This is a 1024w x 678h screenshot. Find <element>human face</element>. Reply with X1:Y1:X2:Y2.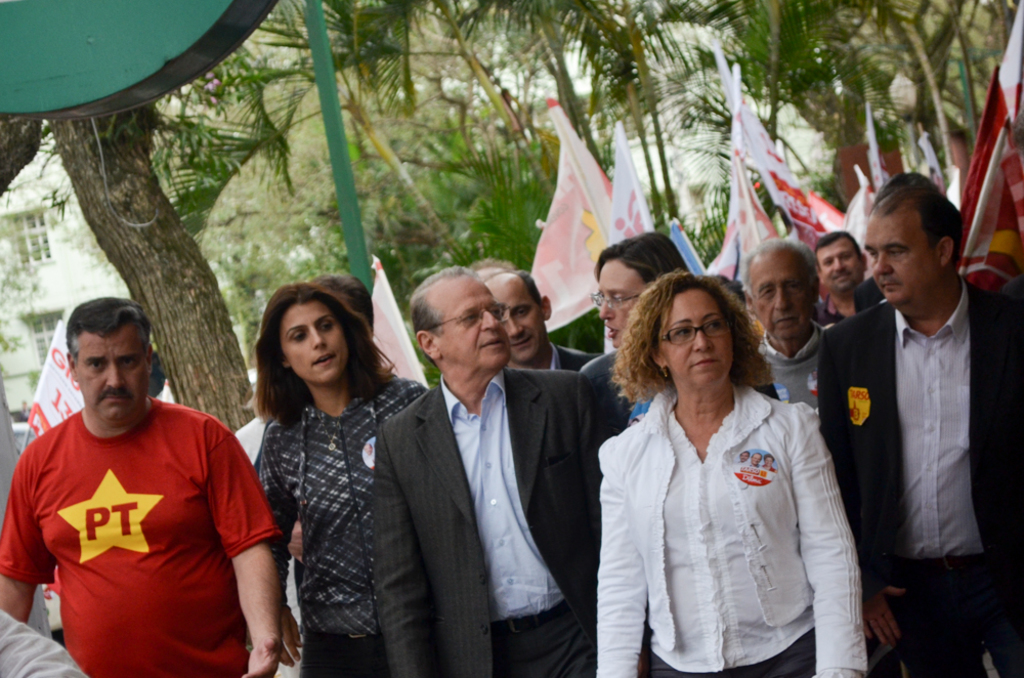
817:240:864:291.
